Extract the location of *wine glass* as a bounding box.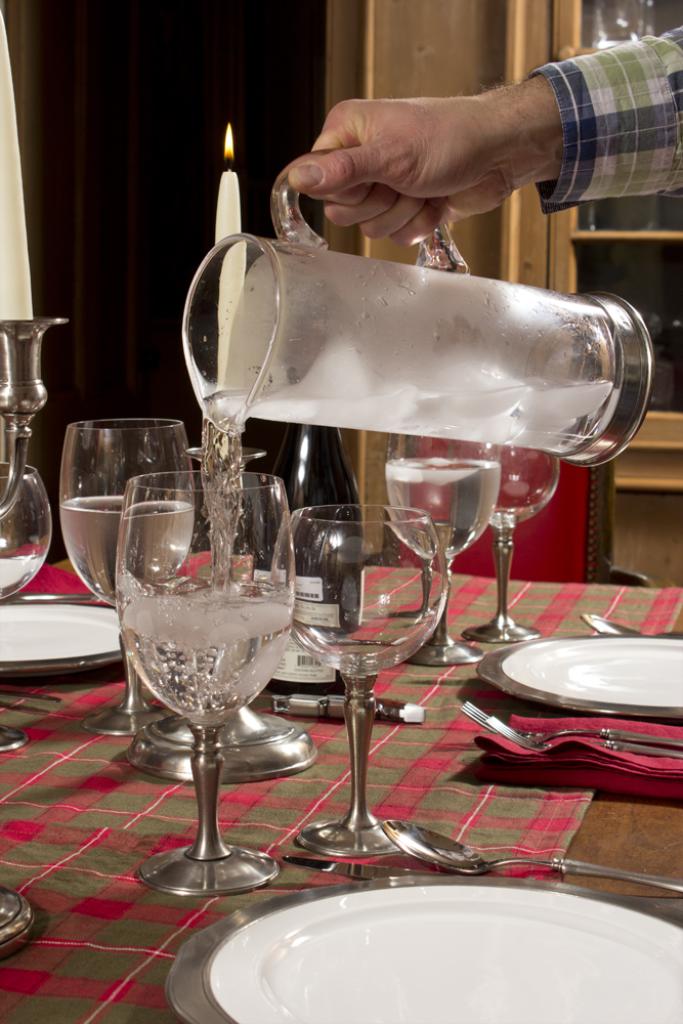
box(461, 439, 560, 647).
